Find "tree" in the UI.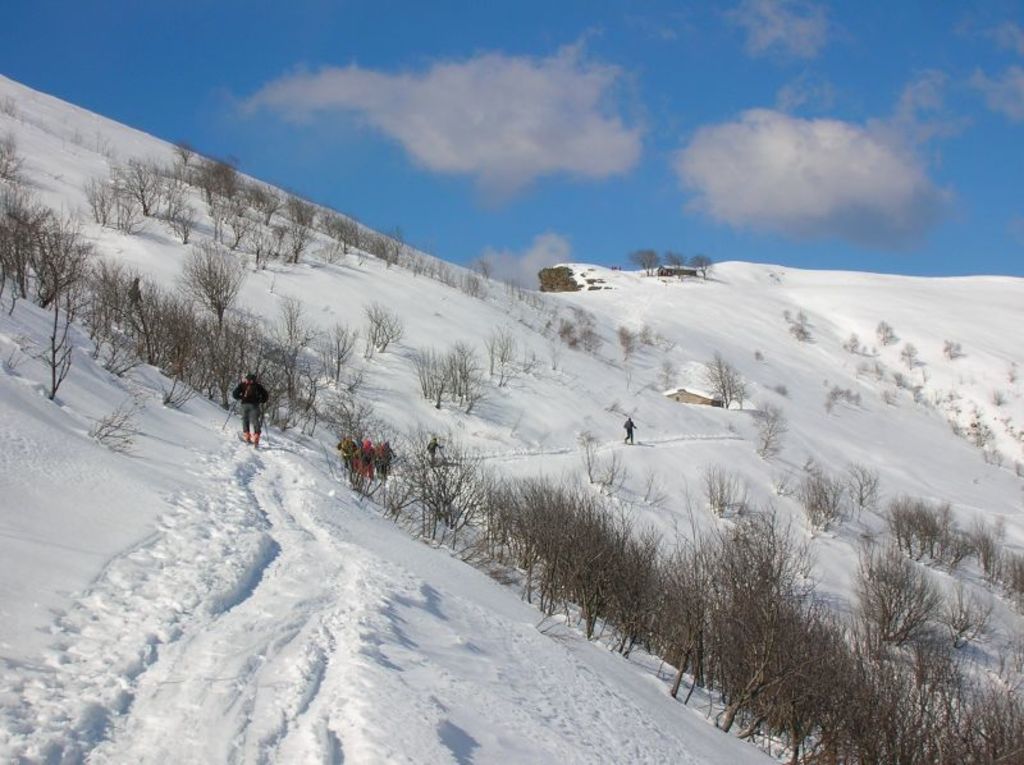
UI element at 136,287,188,397.
